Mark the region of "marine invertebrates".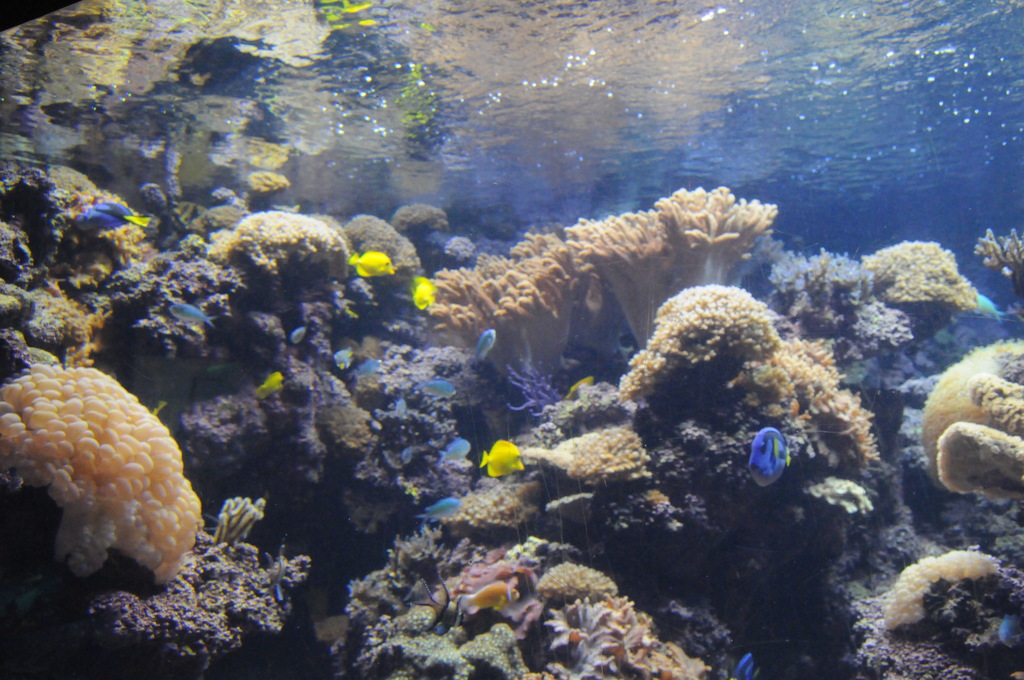
Region: 59,183,160,271.
